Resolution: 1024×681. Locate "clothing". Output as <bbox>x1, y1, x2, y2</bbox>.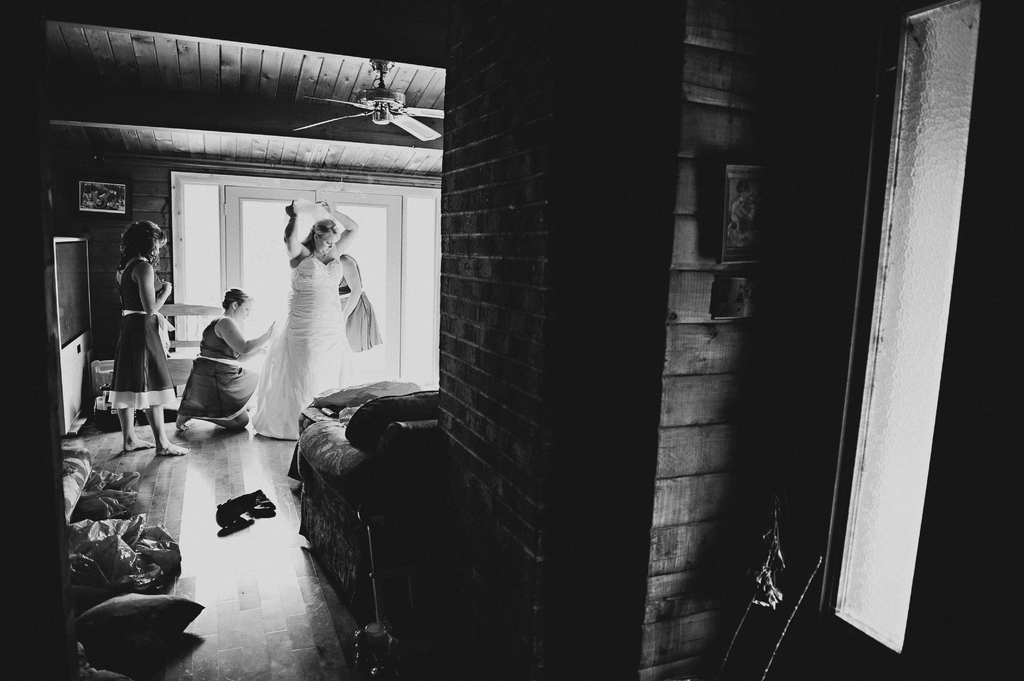
<bbox>246, 253, 350, 439</bbox>.
